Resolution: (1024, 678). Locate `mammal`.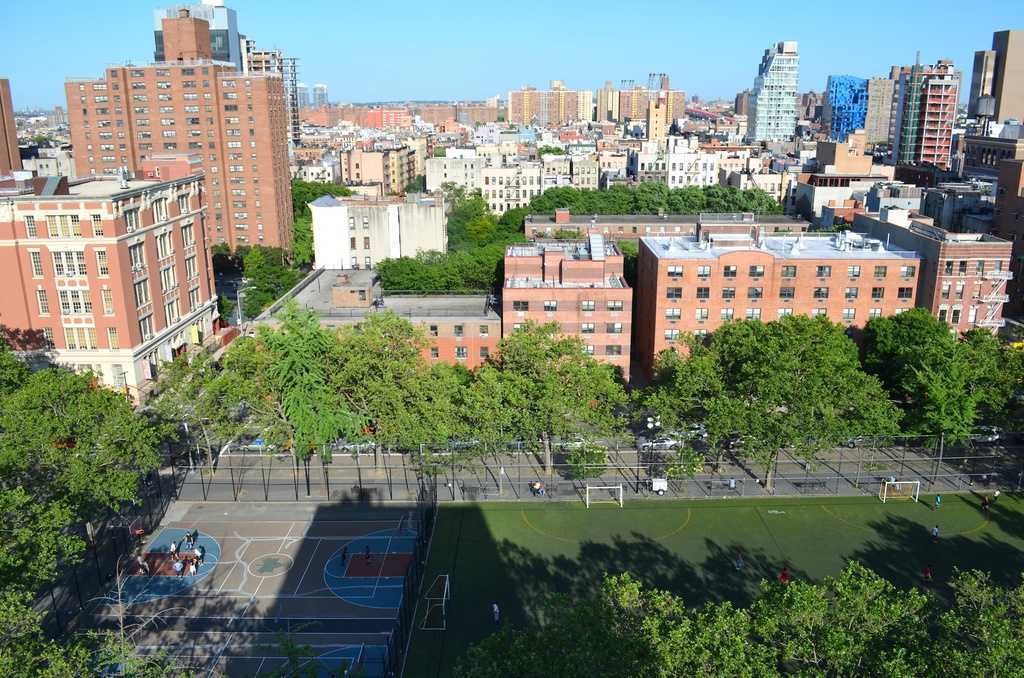
(189, 560, 194, 578).
